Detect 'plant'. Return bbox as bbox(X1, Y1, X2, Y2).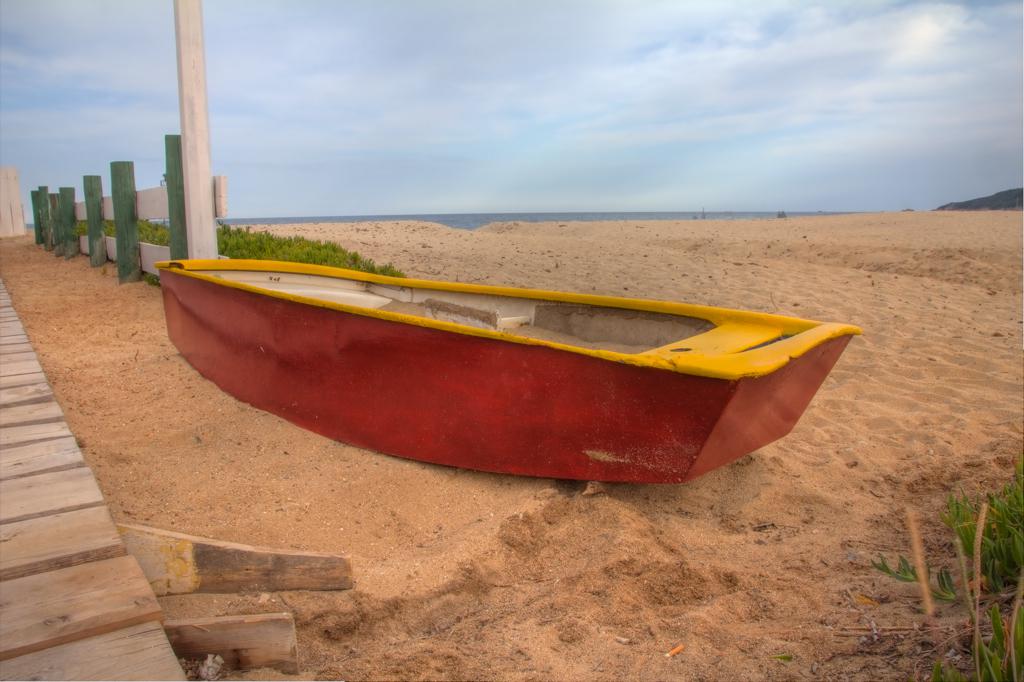
bbox(216, 214, 405, 278).
